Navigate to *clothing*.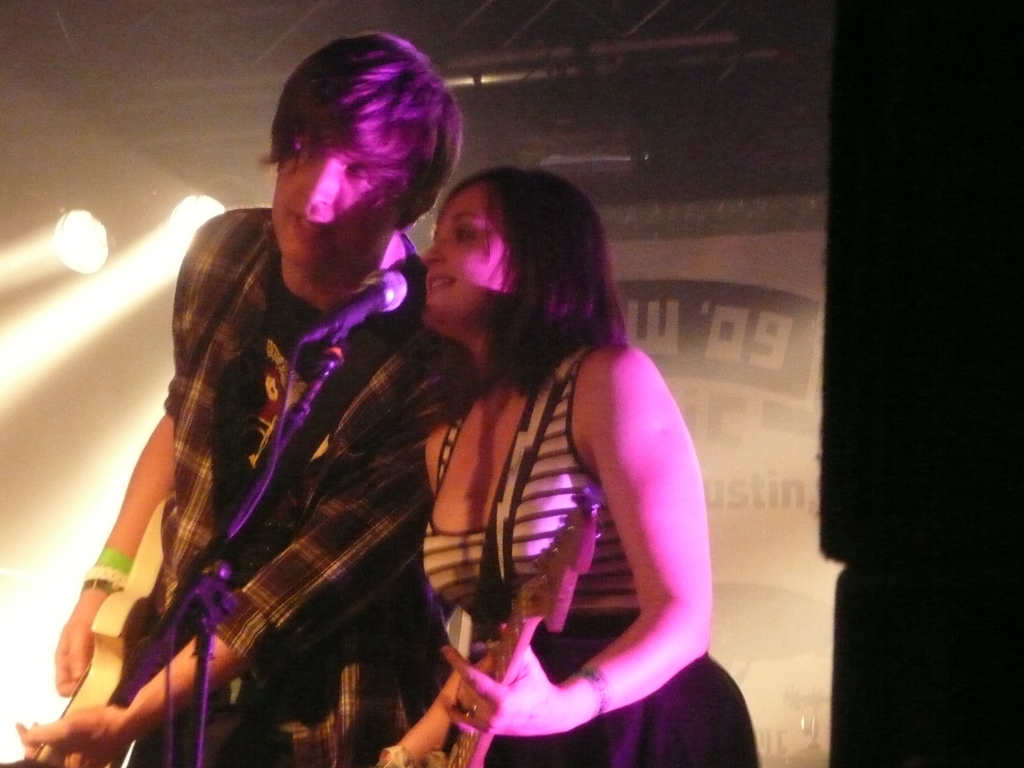
Navigation target: pyautogui.locateOnScreen(418, 352, 758, 767).
